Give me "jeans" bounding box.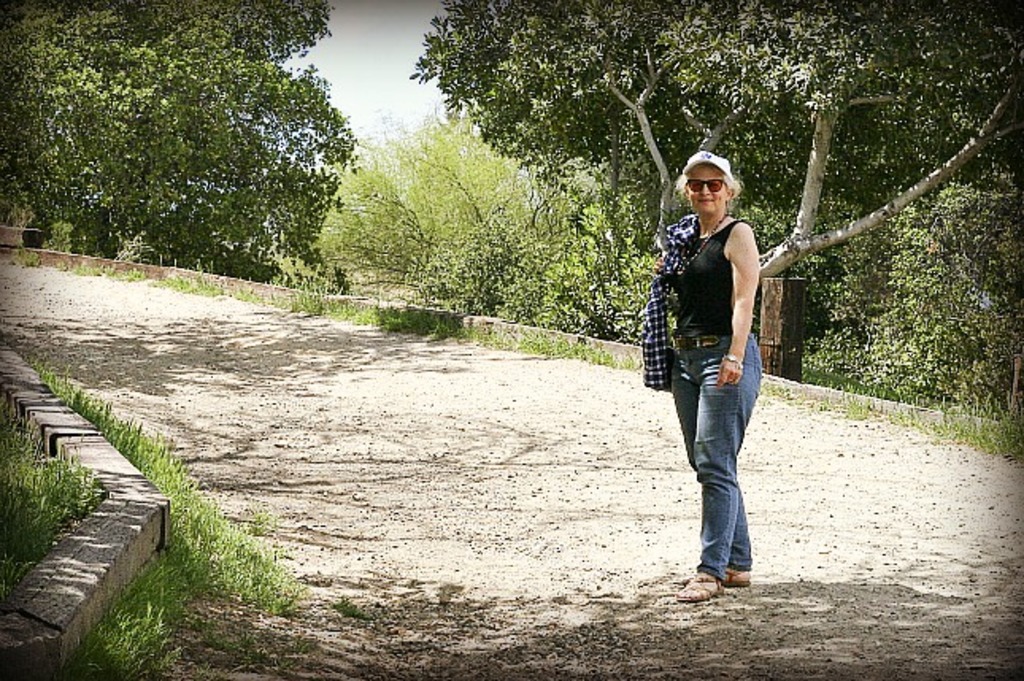
<region>673, 333, 770, 575</region>.
